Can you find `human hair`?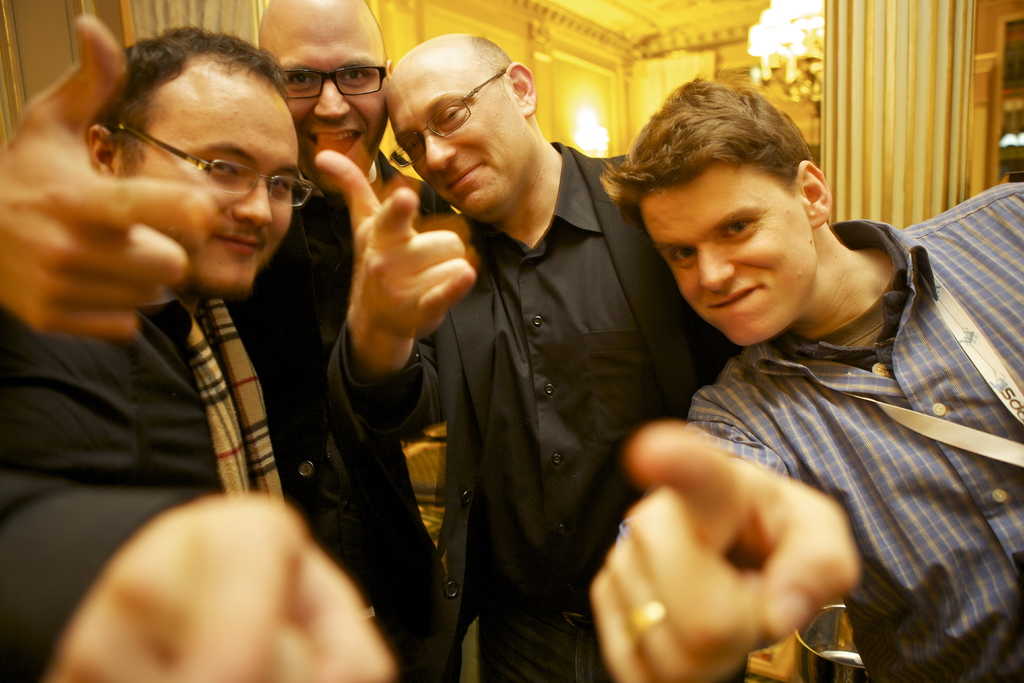
Yes, bounding box: bbox=[471, 32, 519, 99].
